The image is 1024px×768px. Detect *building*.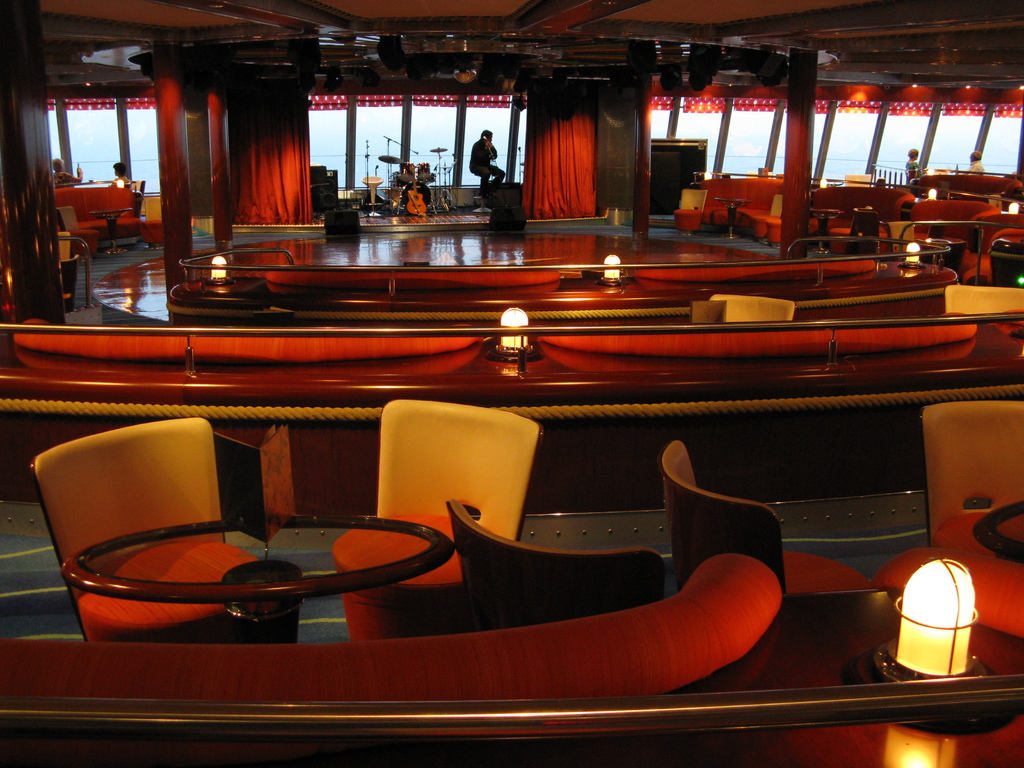
Detection: bbox=[0, 0, 1023, 767].
